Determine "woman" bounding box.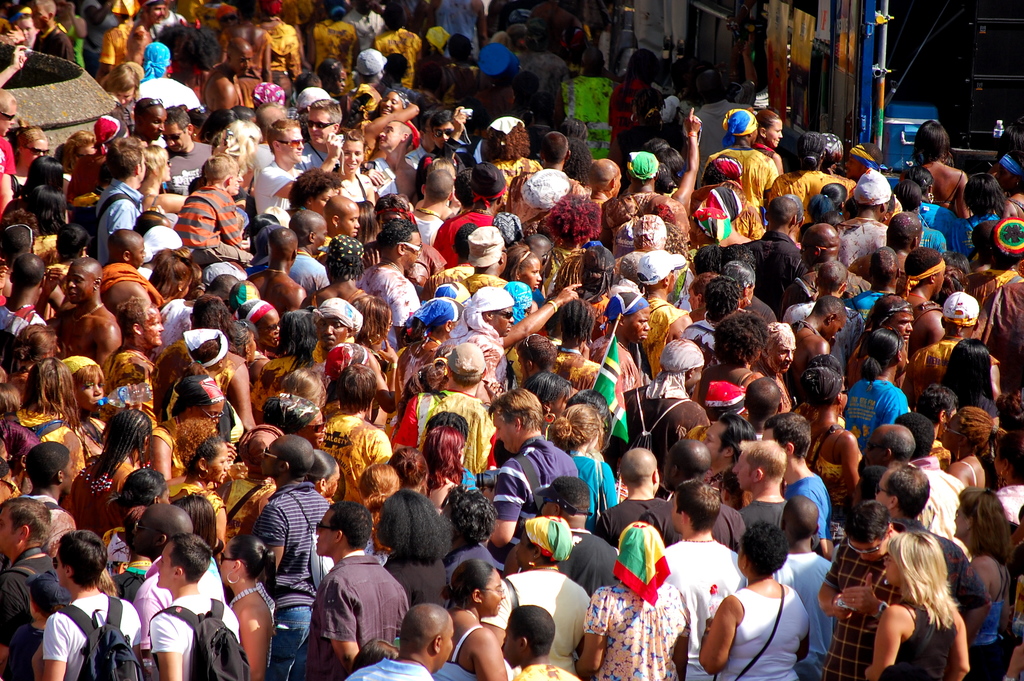
Determined: box=[431, 561, 506, 680].
